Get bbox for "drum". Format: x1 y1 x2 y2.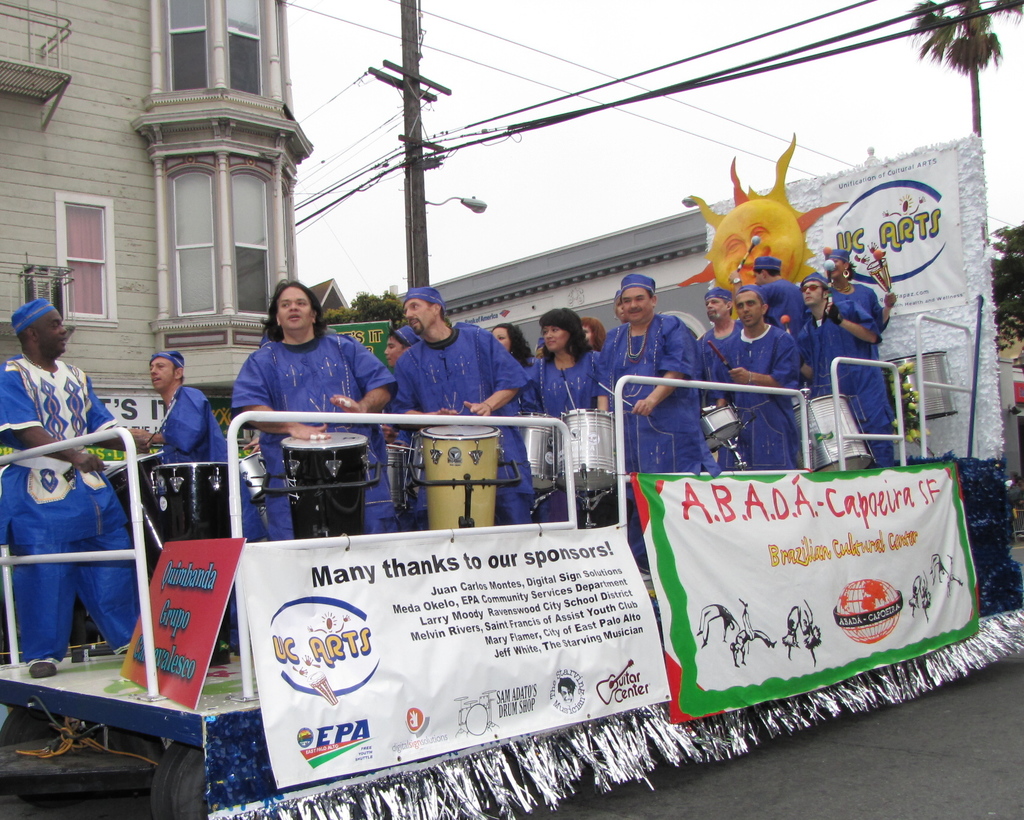
554 412 615 493.
